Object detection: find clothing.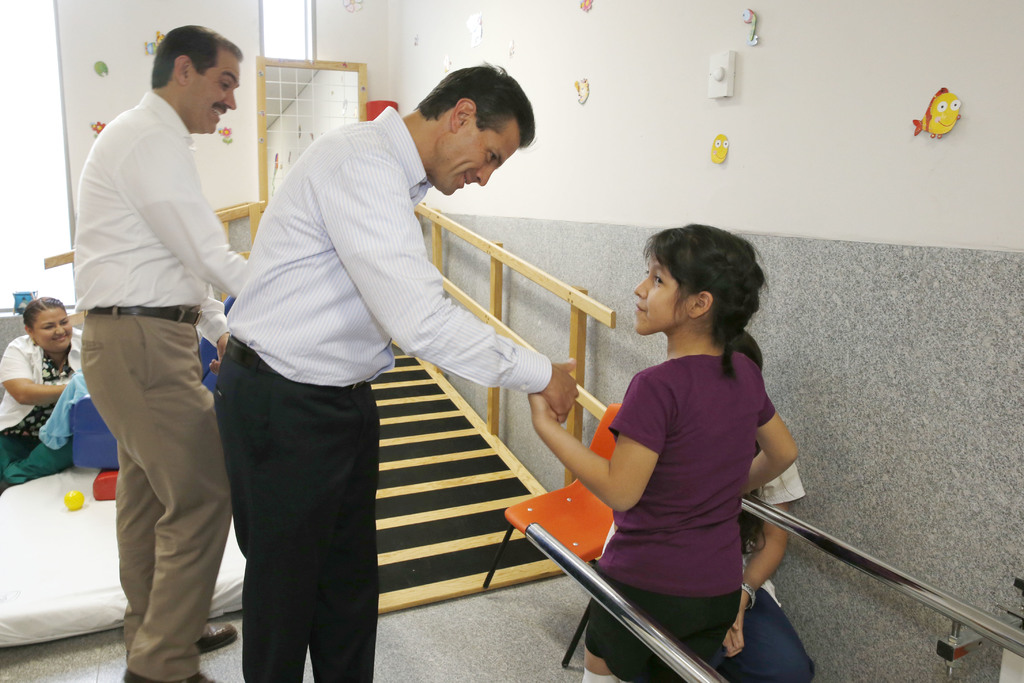
box=[601, 461, 816, 682].
